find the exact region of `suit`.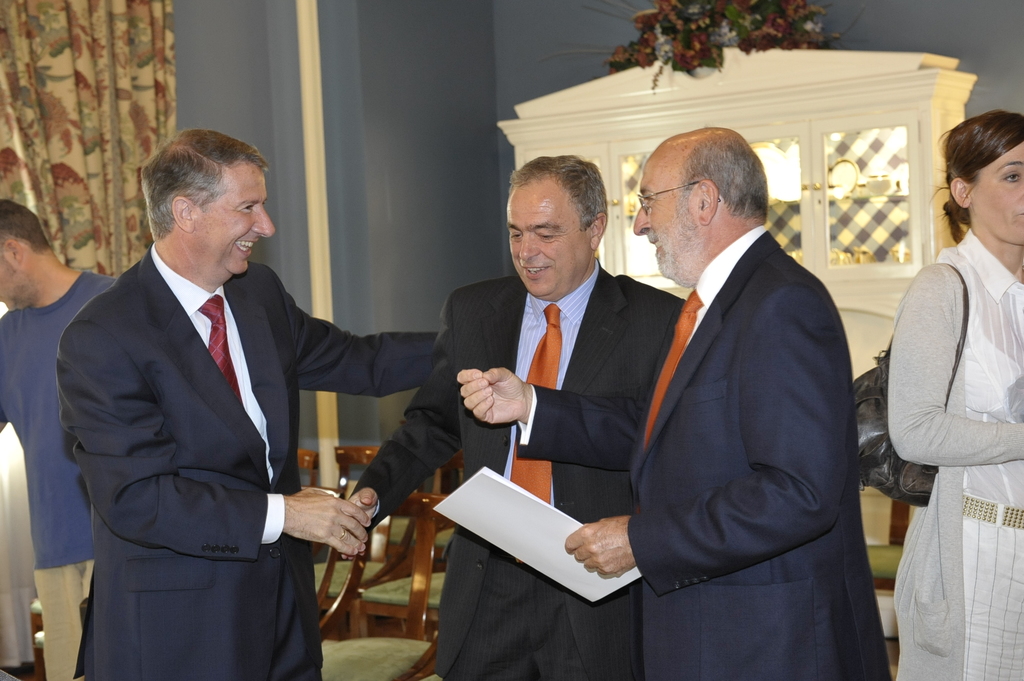
Exact region: (x1=518, y1=226, x2=900, y2=680).
